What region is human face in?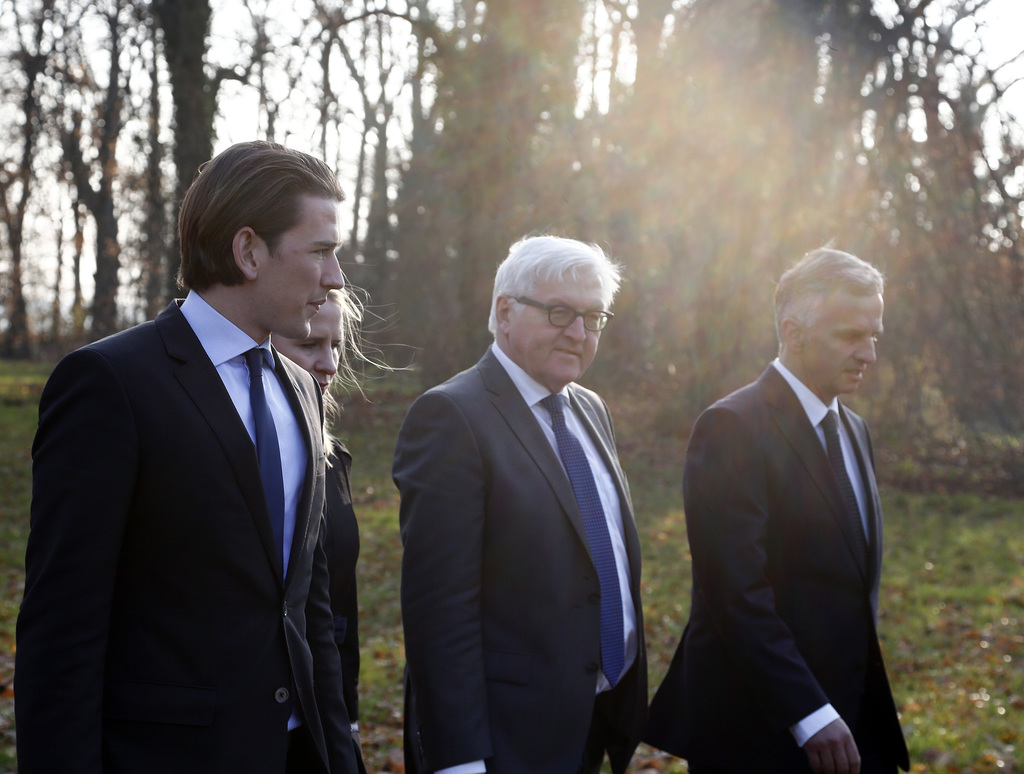
510,259,605,387.
